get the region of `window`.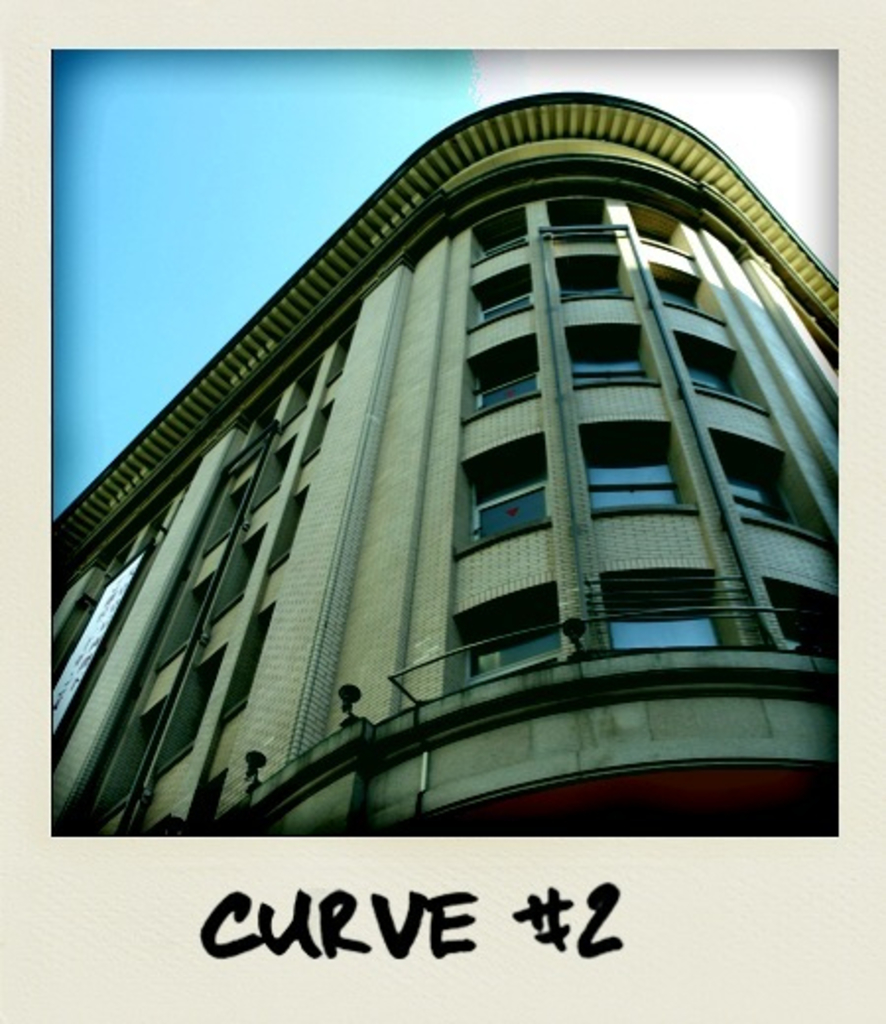
221 599 276 723.
